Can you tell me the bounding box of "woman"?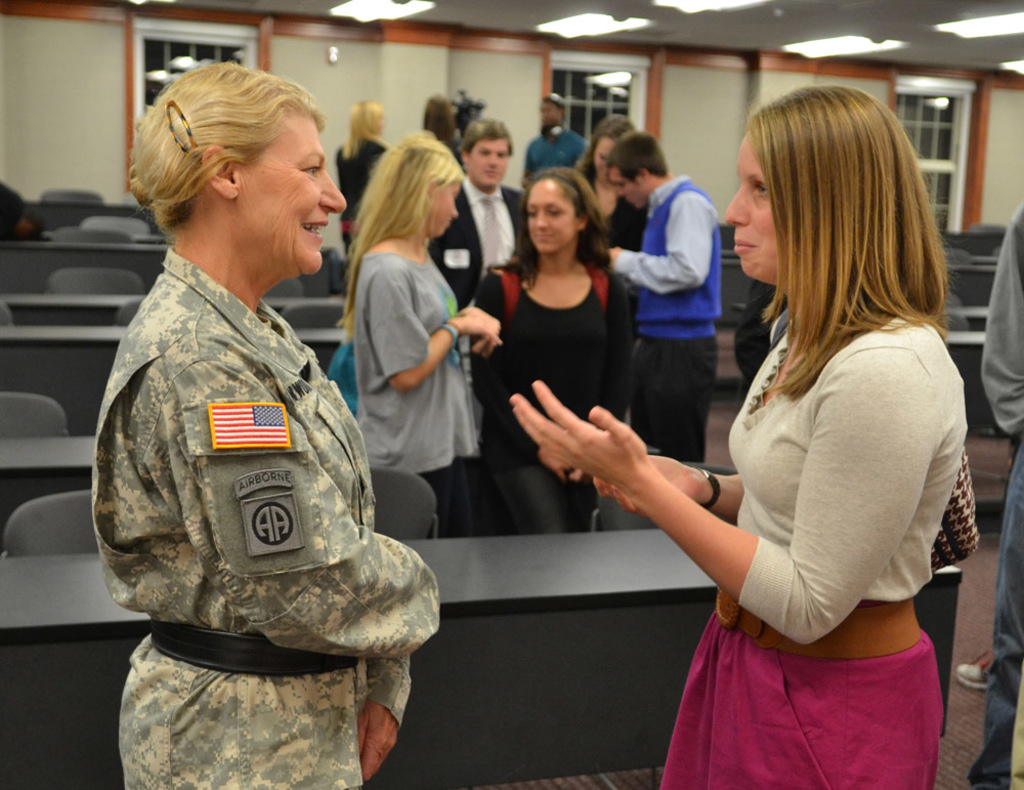
475:164:647:539.
